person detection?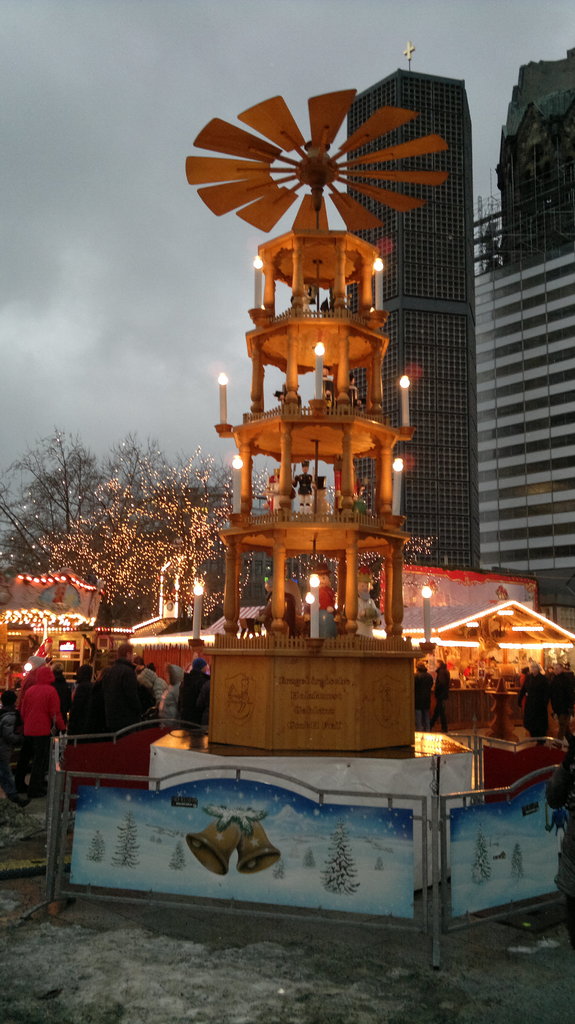
[306,562,336,641]
